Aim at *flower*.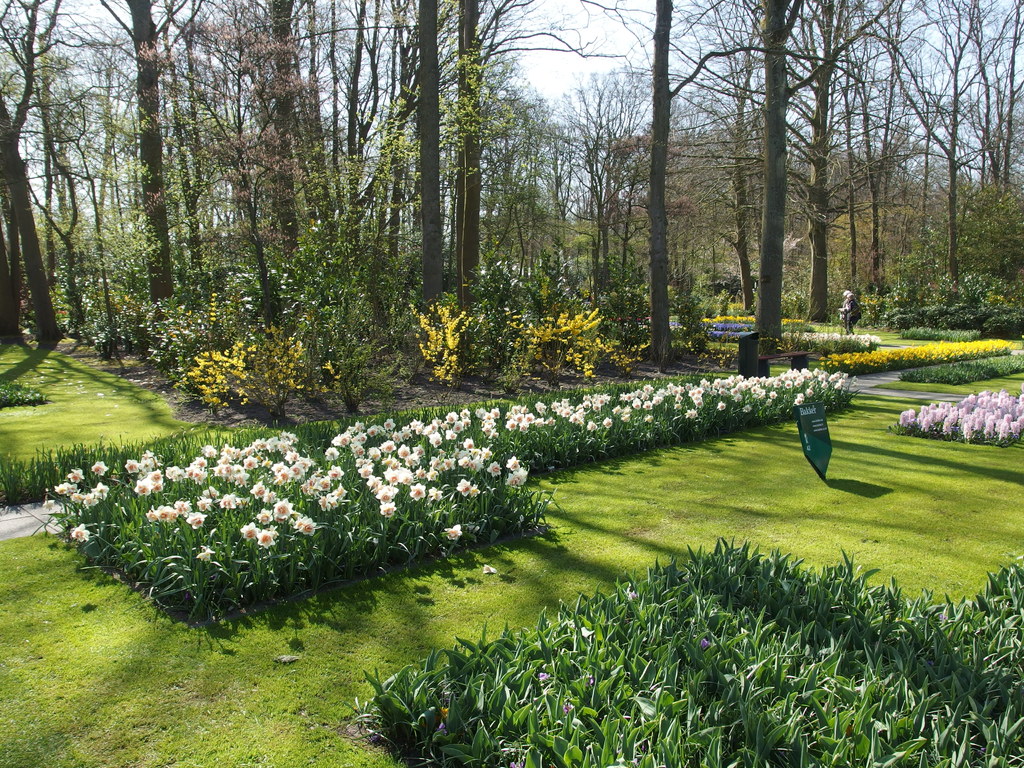
Aimed at bbox=(253, 527, 279, 552).
